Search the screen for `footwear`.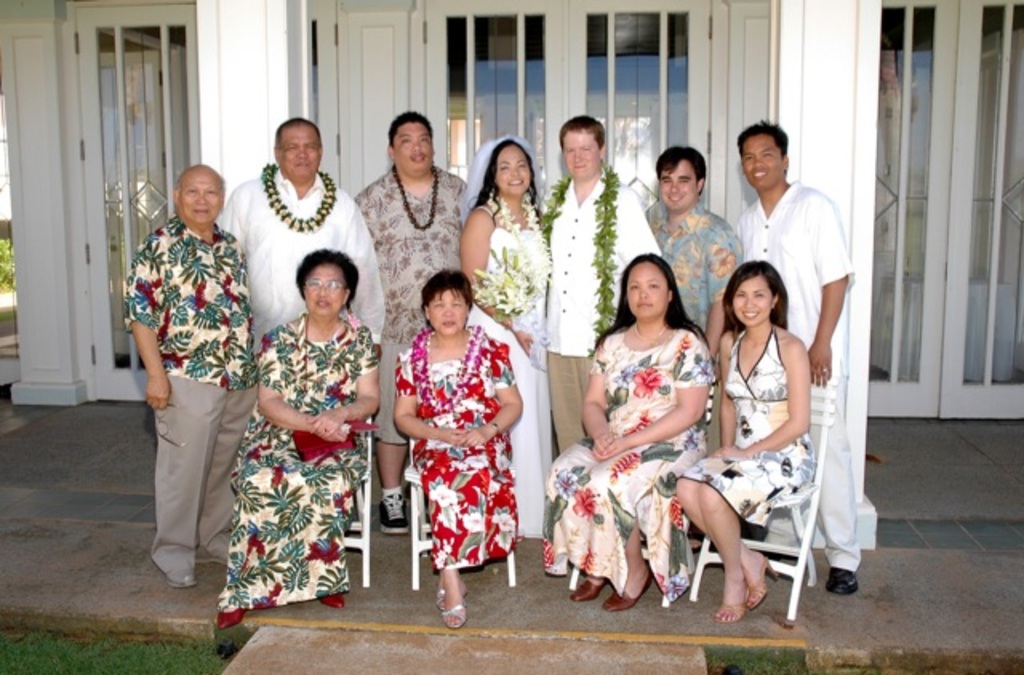
Found at 574/573/602/598.
